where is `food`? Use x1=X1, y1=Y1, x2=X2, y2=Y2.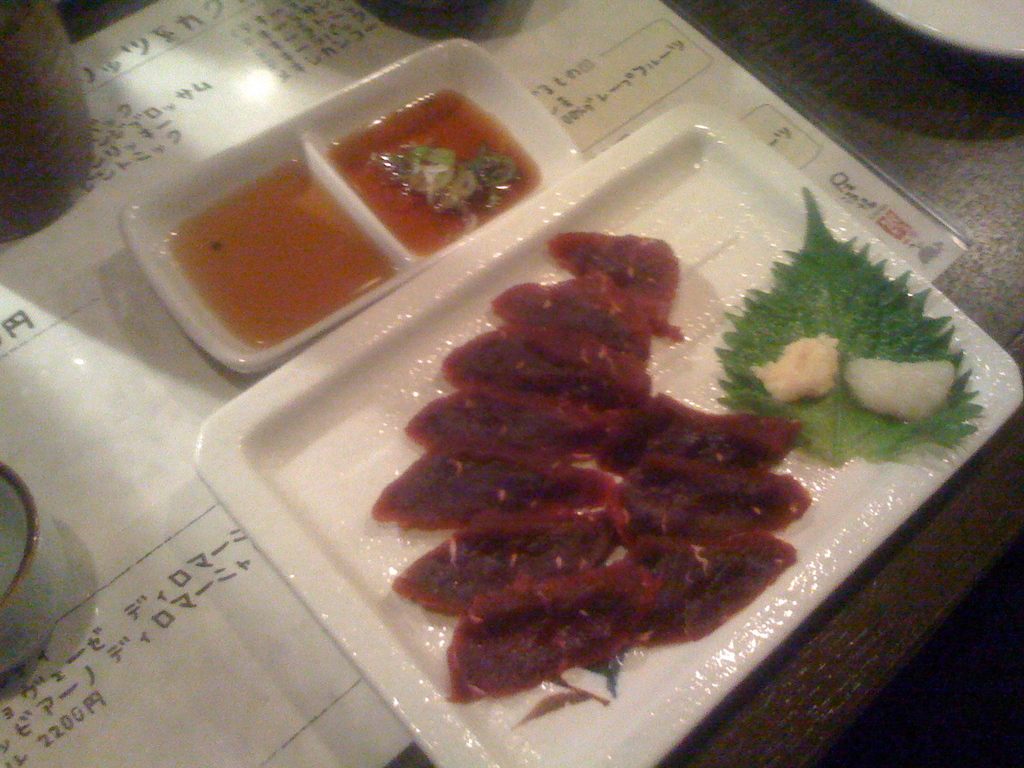
x1=753, y1=335, x2=845, y2=407.
